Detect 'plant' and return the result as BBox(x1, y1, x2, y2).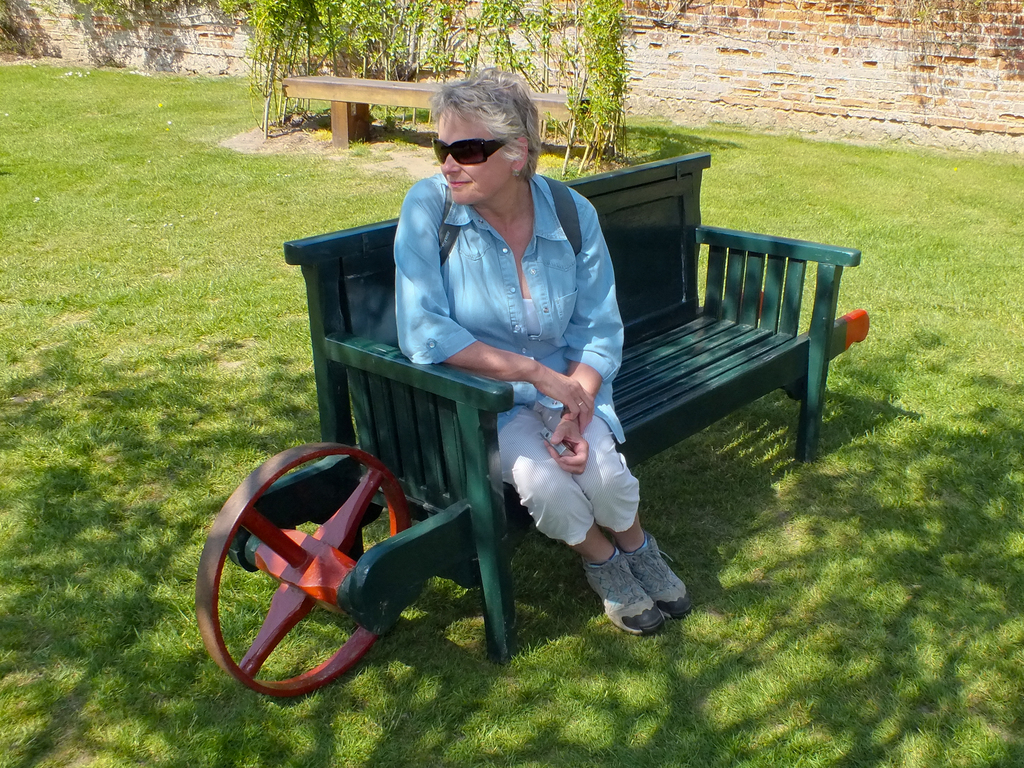
BBox(701, 122, 1023, 371).
